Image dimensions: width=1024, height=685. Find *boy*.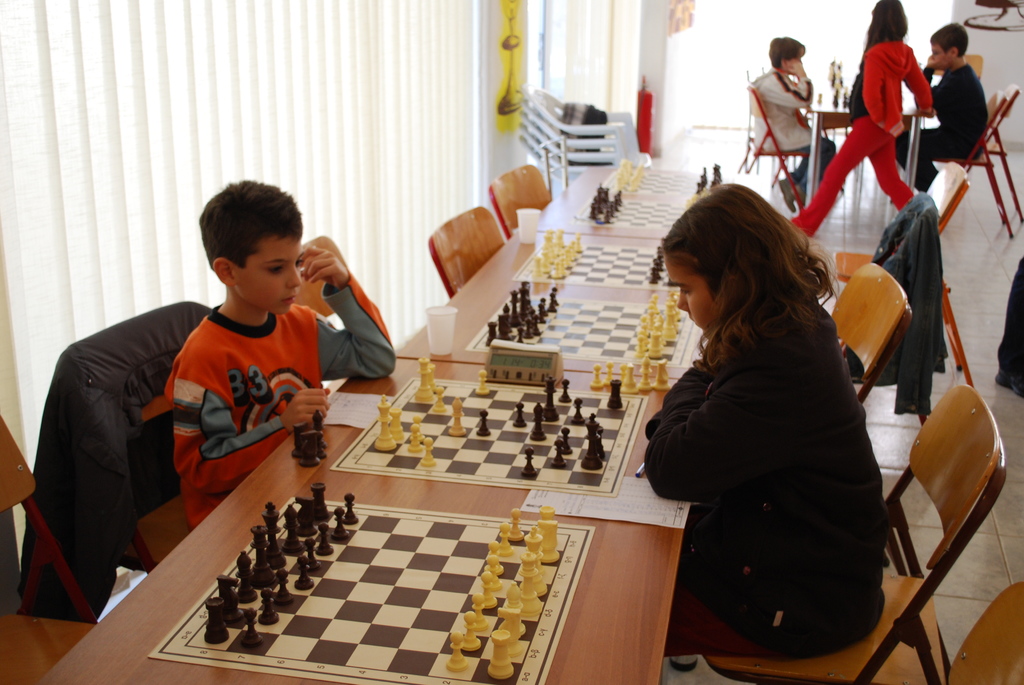
BBox(753, 38, 838, 210).
